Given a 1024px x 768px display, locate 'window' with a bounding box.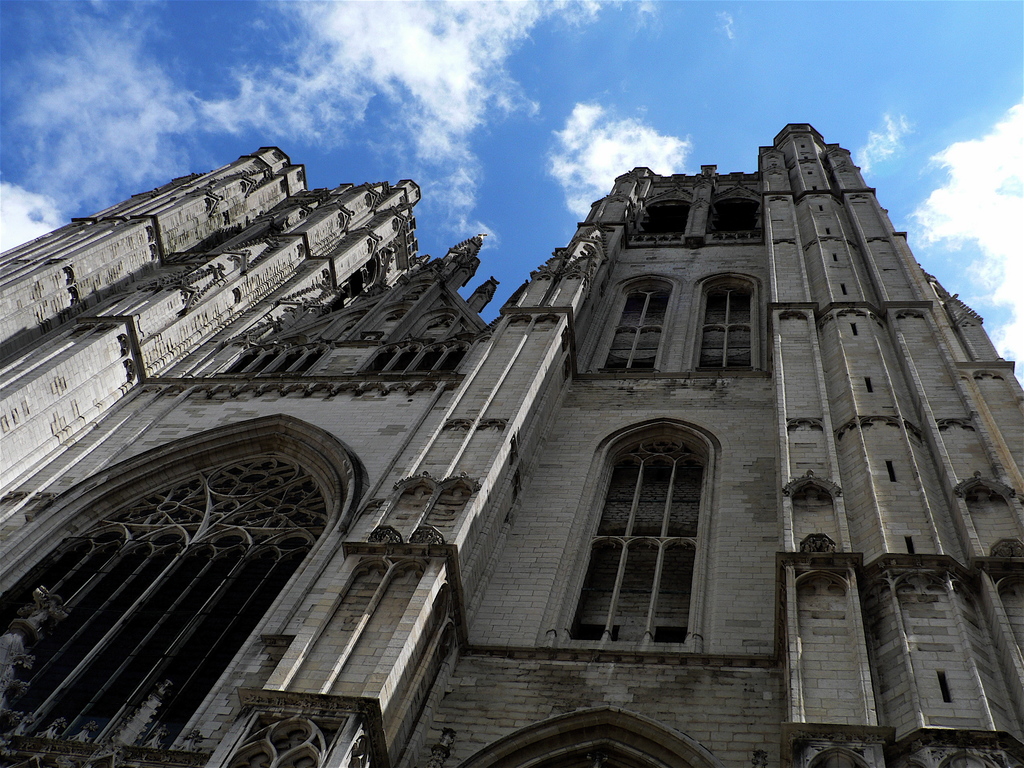
Located: x1=579 y1=410 x2=712 y2=650.
